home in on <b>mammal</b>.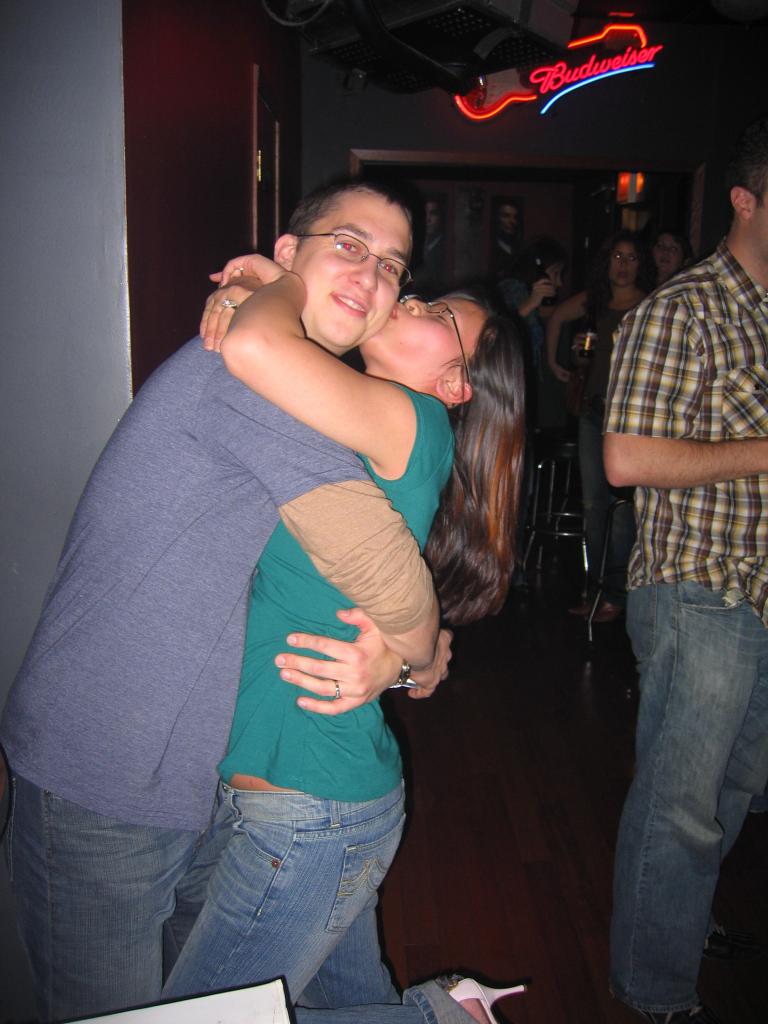
Homed in at [left=509, top=242, right=566, bottom=366].
